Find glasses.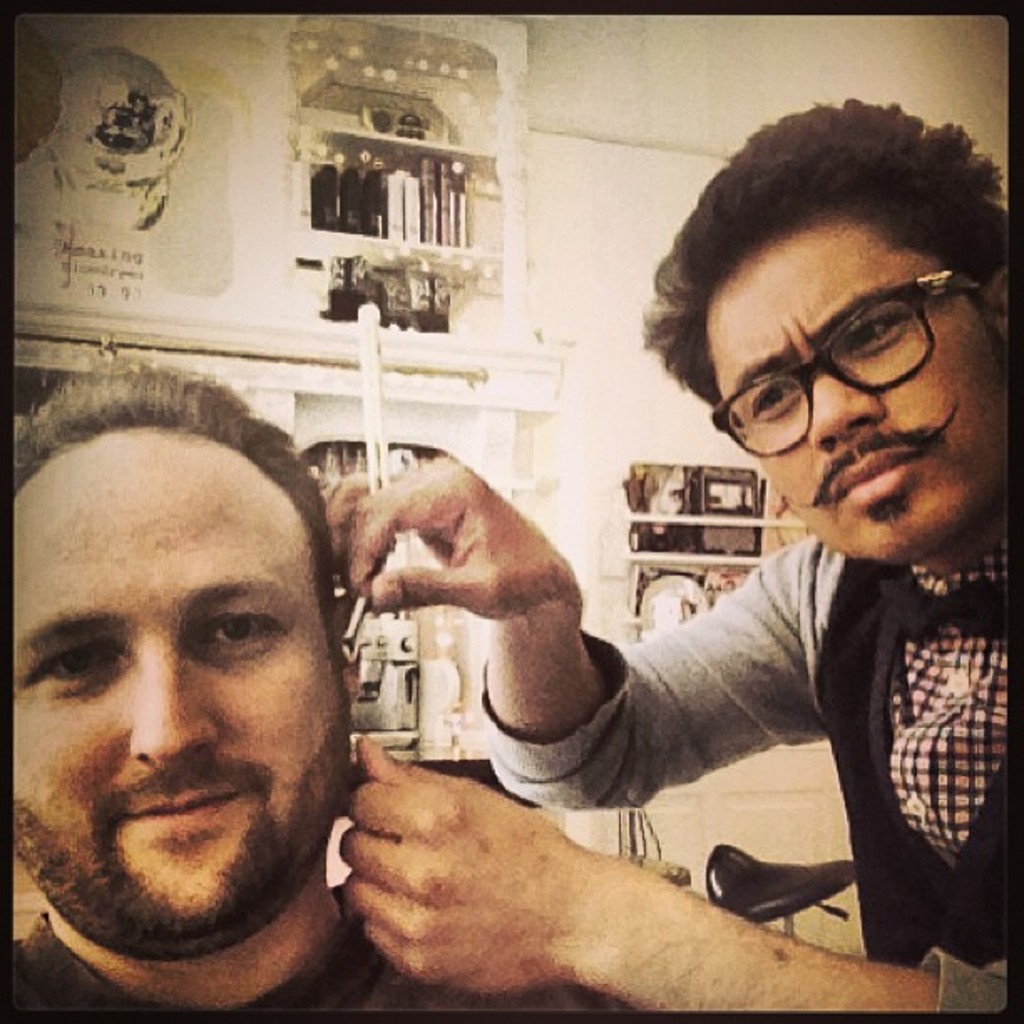
rect(709, 273, 1017, 458).
